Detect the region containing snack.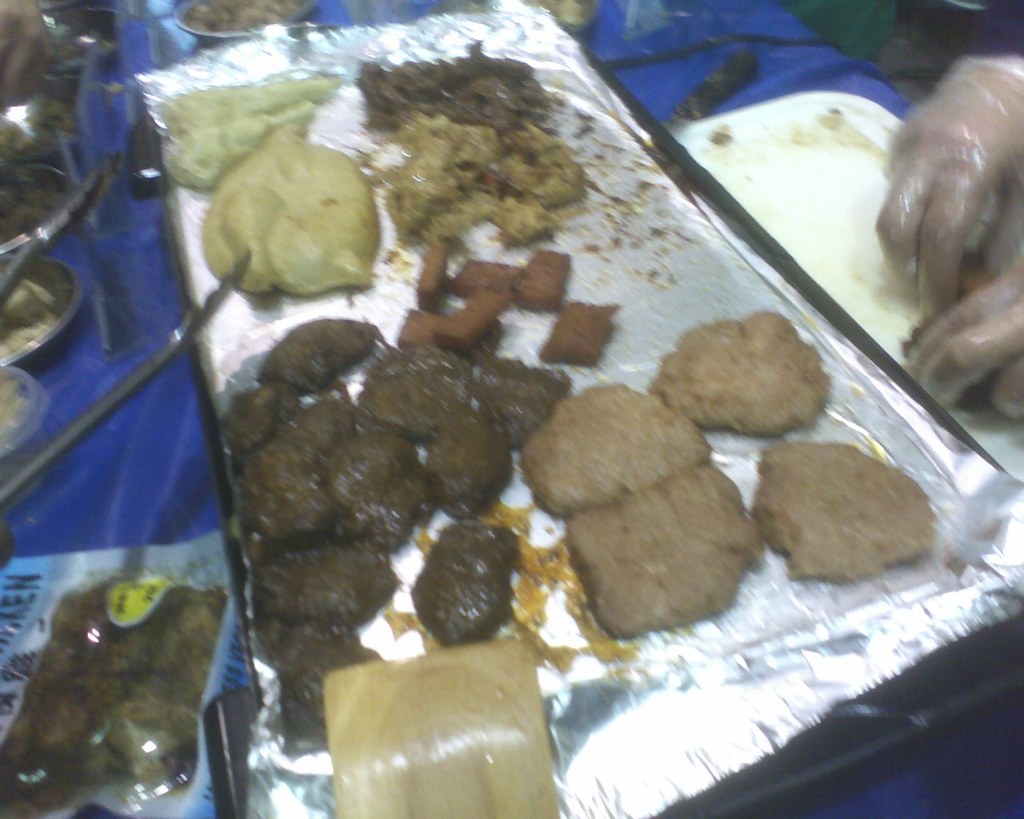
[746,429,956,601].
